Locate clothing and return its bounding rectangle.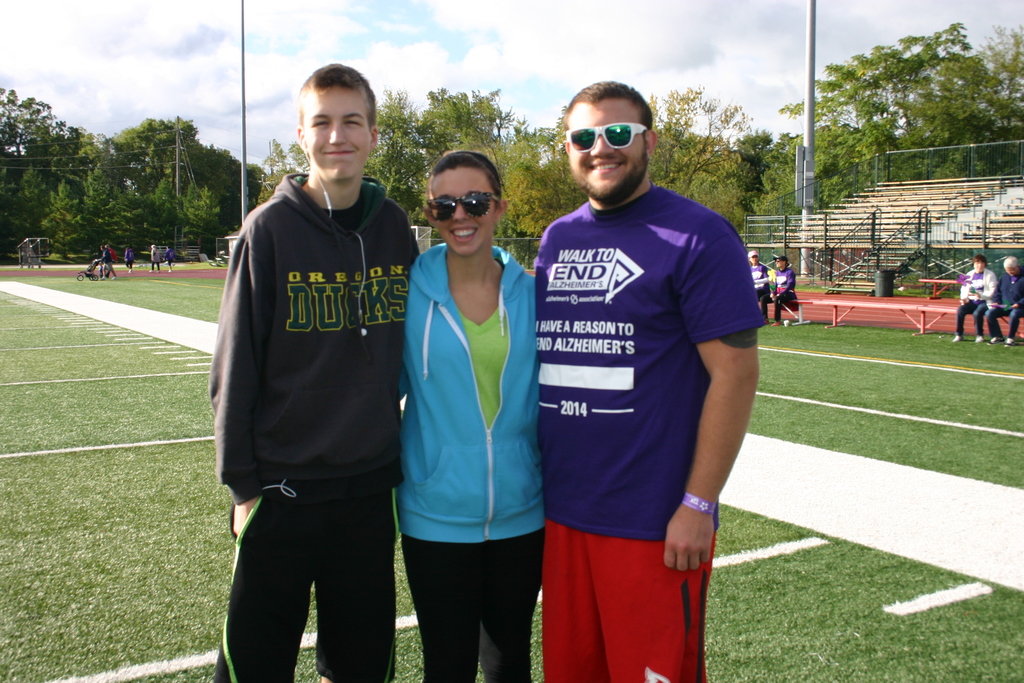
769, 266, 799, 320.
